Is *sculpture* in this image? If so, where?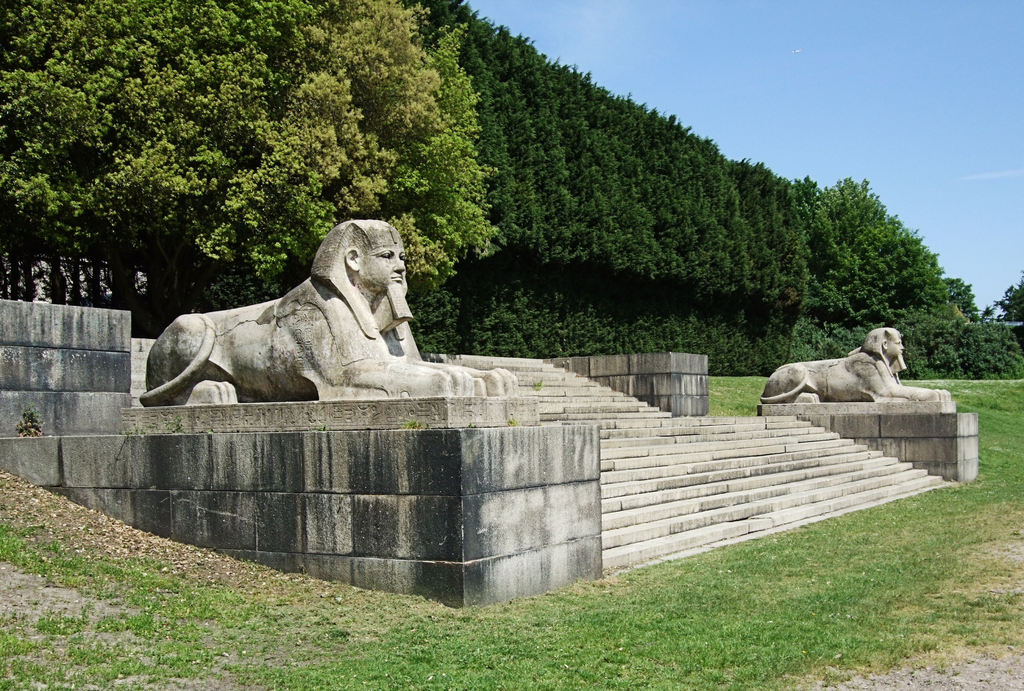
Yes, at x1=749, y1=331, x2=948, y2=410.
